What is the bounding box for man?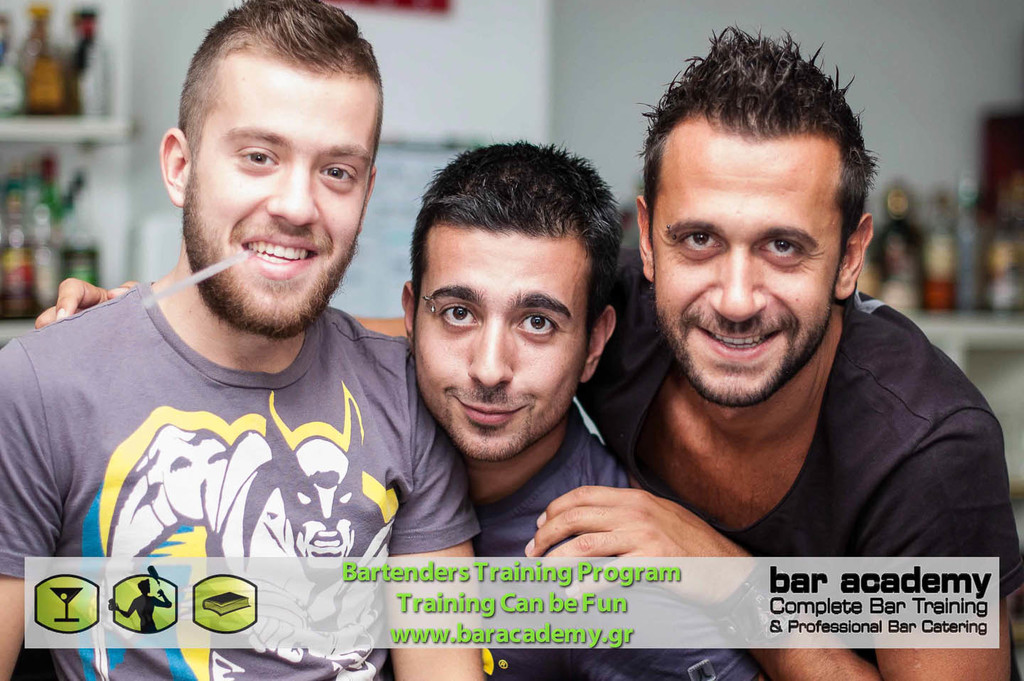
crop(387, 137, 767, 680).
